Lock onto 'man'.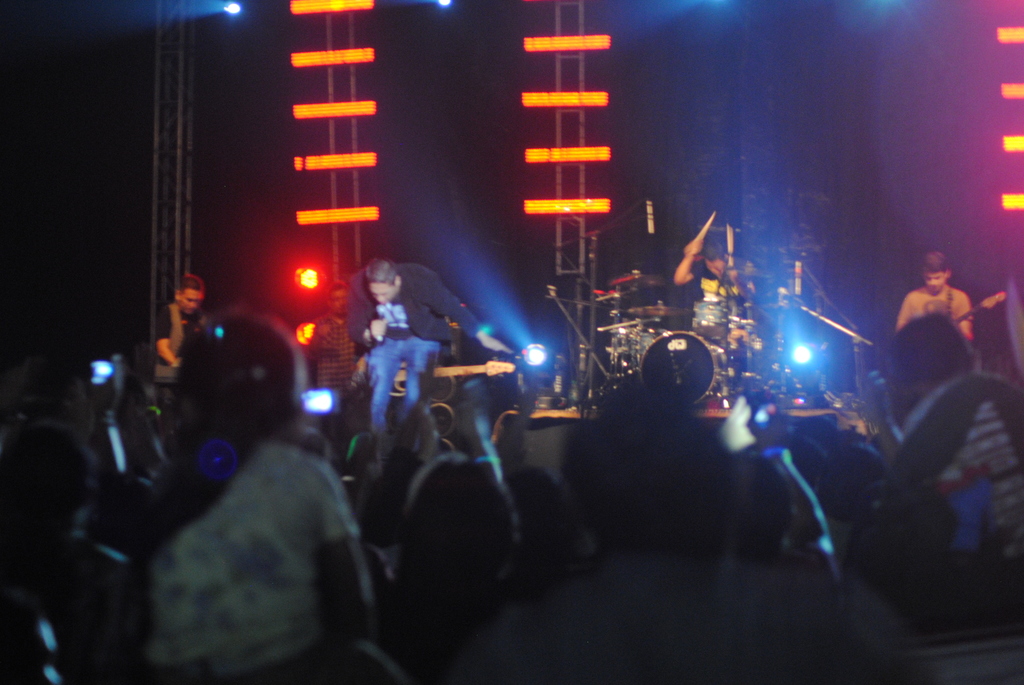
Locked: <box>152,276,216,370</box>.
